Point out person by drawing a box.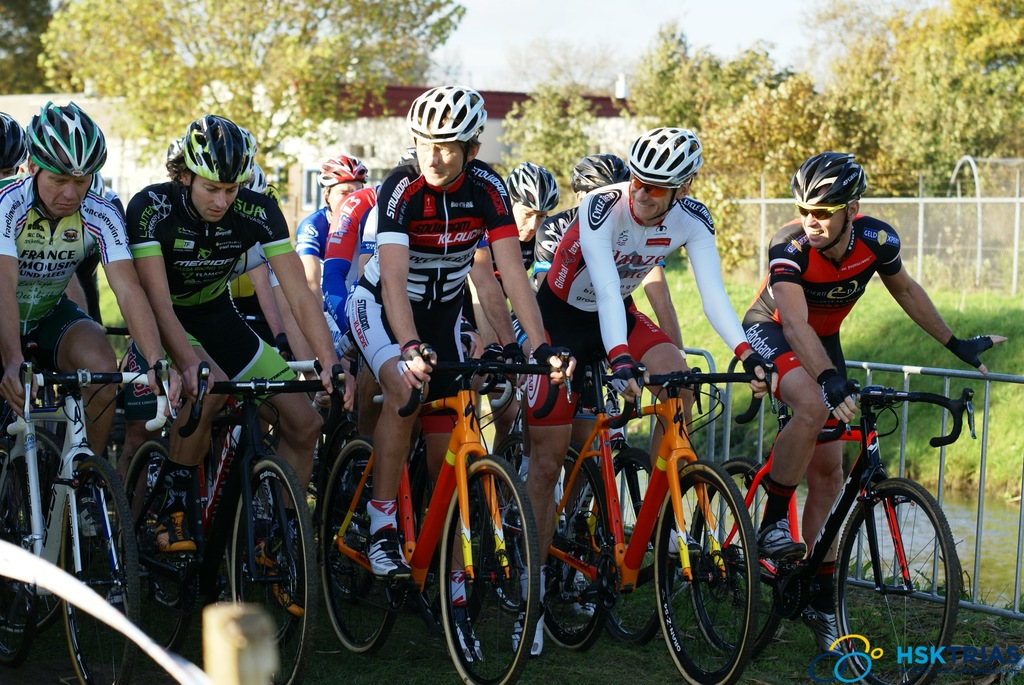
340,83,572,582.
